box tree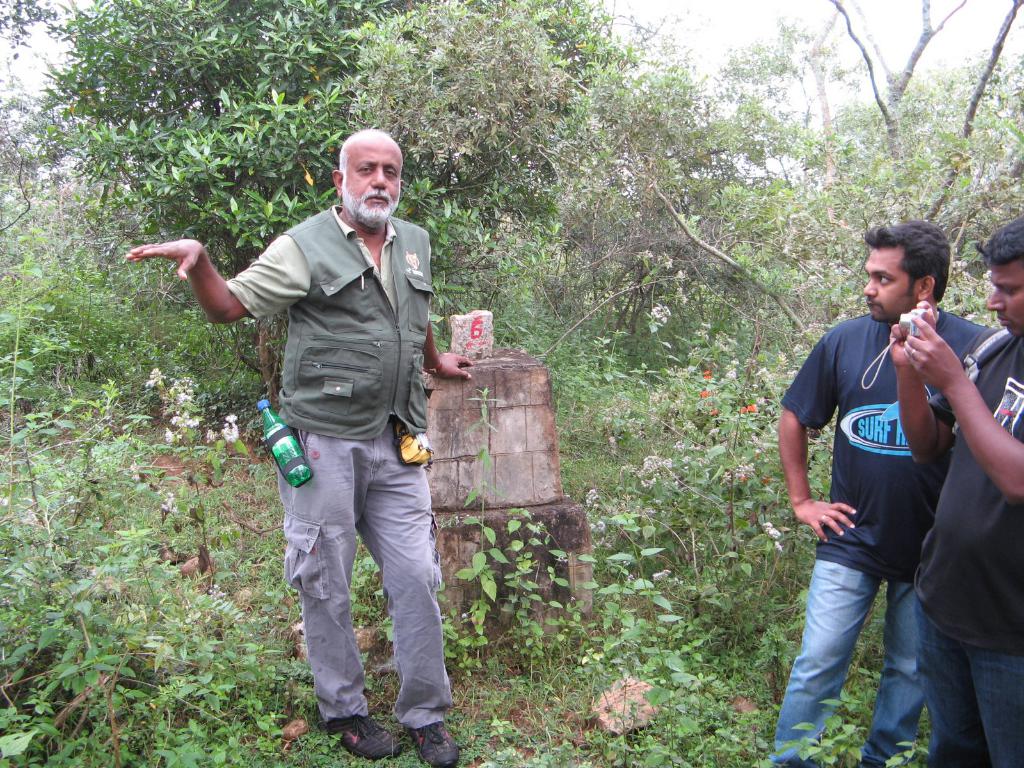
[45,0,485,415]
